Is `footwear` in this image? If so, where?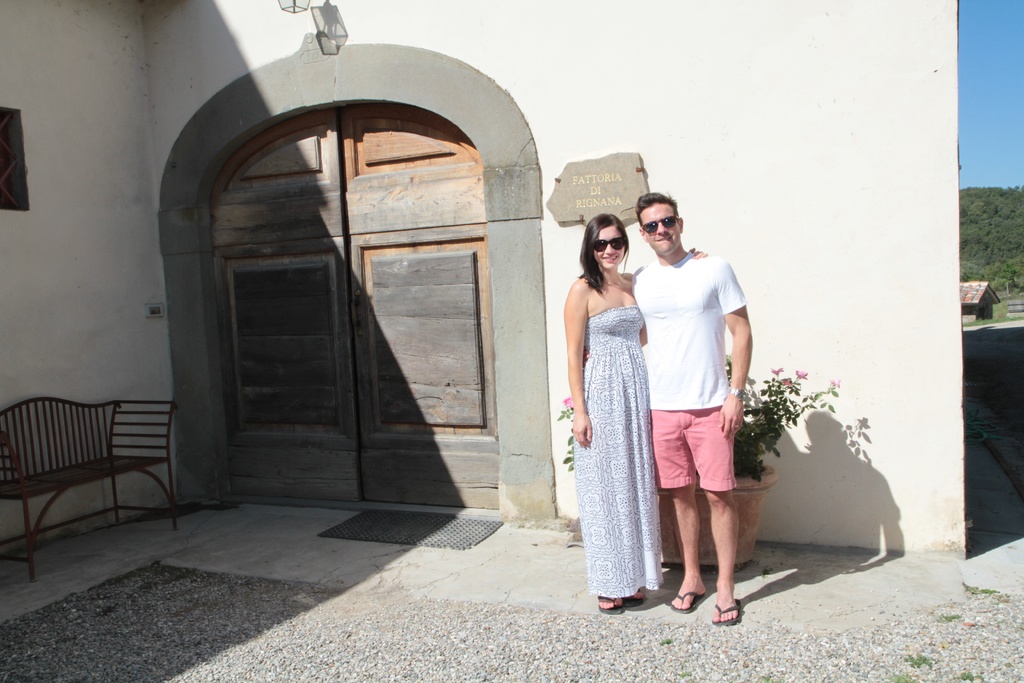
Yes, at (627,589,643,605).
